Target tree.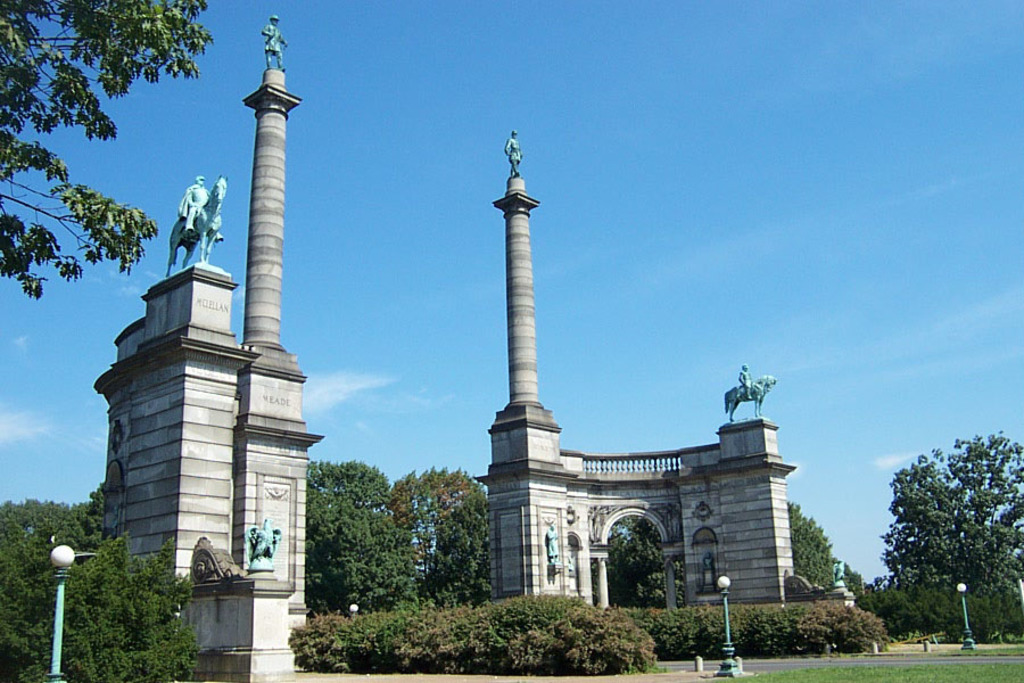
Target region: box=[297, 458, 419, 596].
